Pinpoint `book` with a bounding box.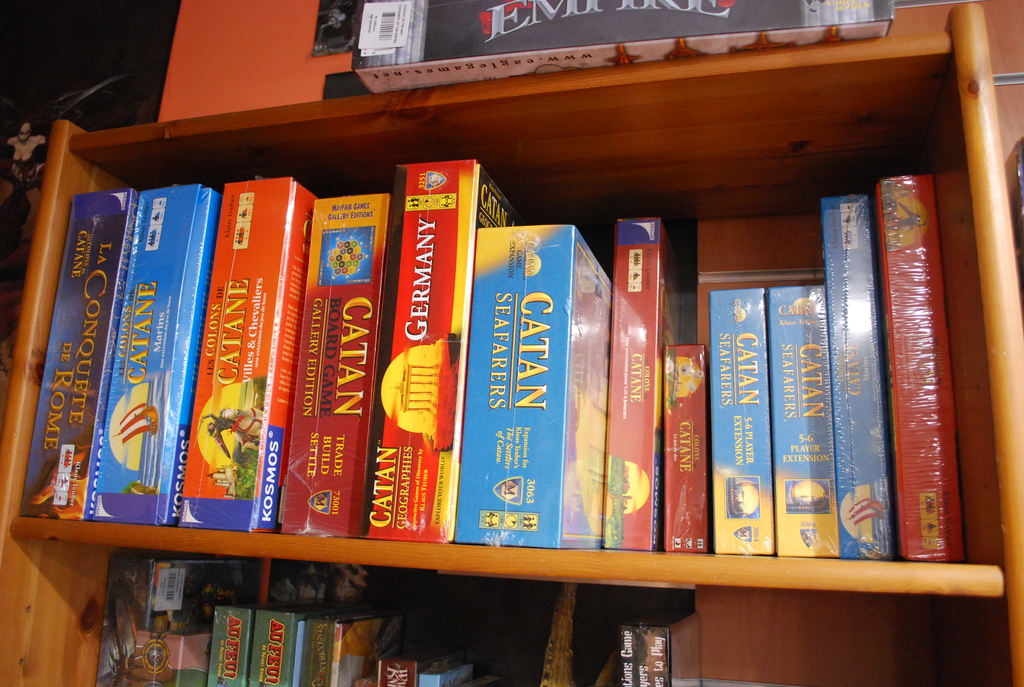
select_region(593, 213, 657, 553).
